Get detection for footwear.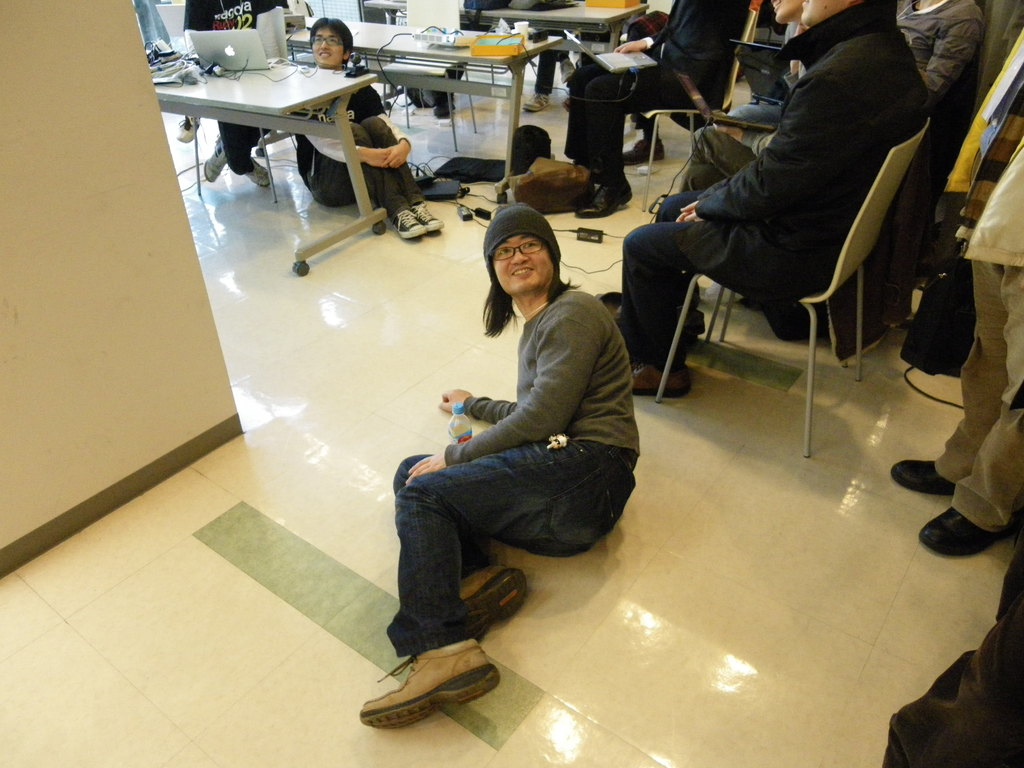
Detection: (689,317,705,341).
